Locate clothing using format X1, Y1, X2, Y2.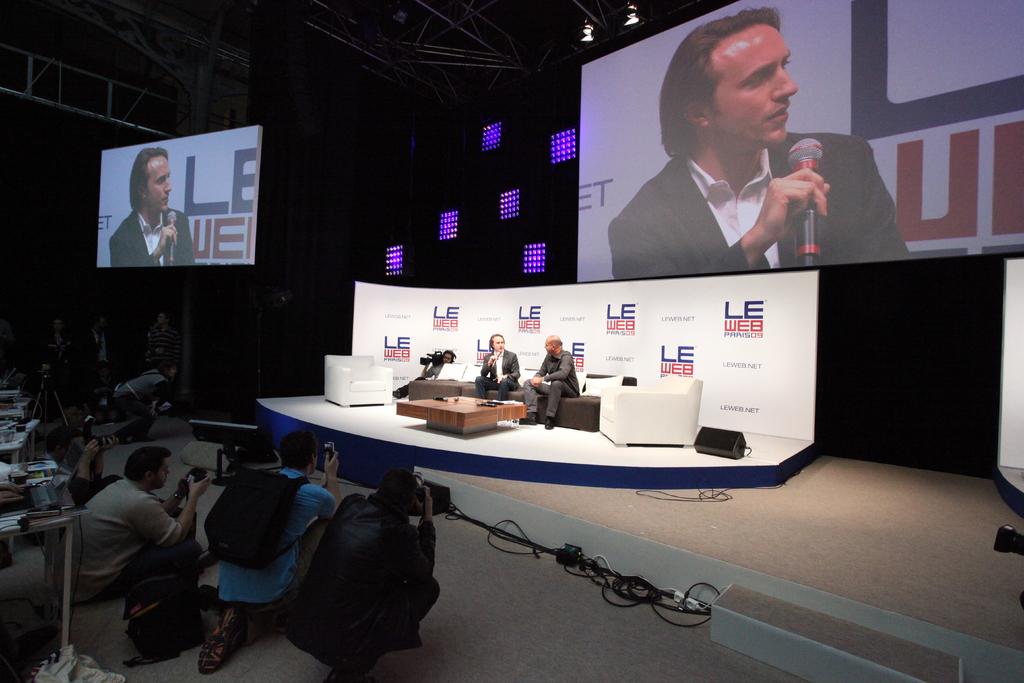
521, 345, 582, 418.
